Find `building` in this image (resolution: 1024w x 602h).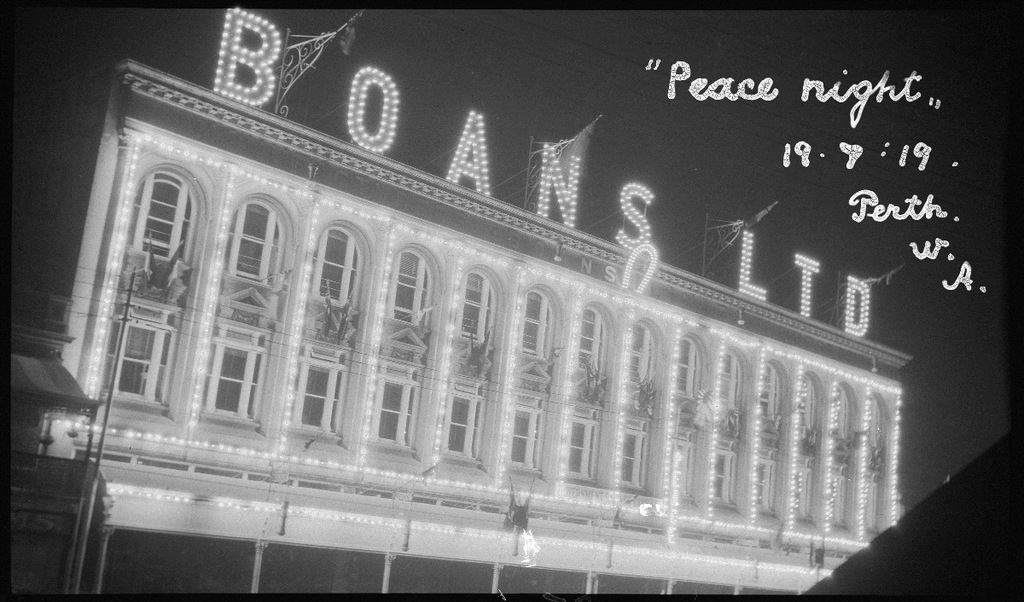
<box>13,4,902,598</box>.
